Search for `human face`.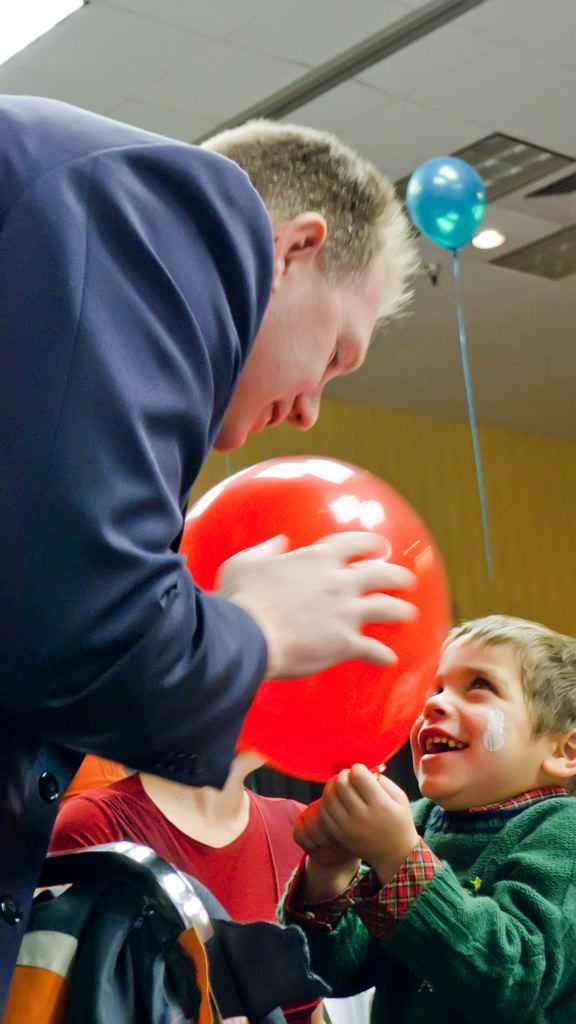
Found at 213, 296, 383, 450.
